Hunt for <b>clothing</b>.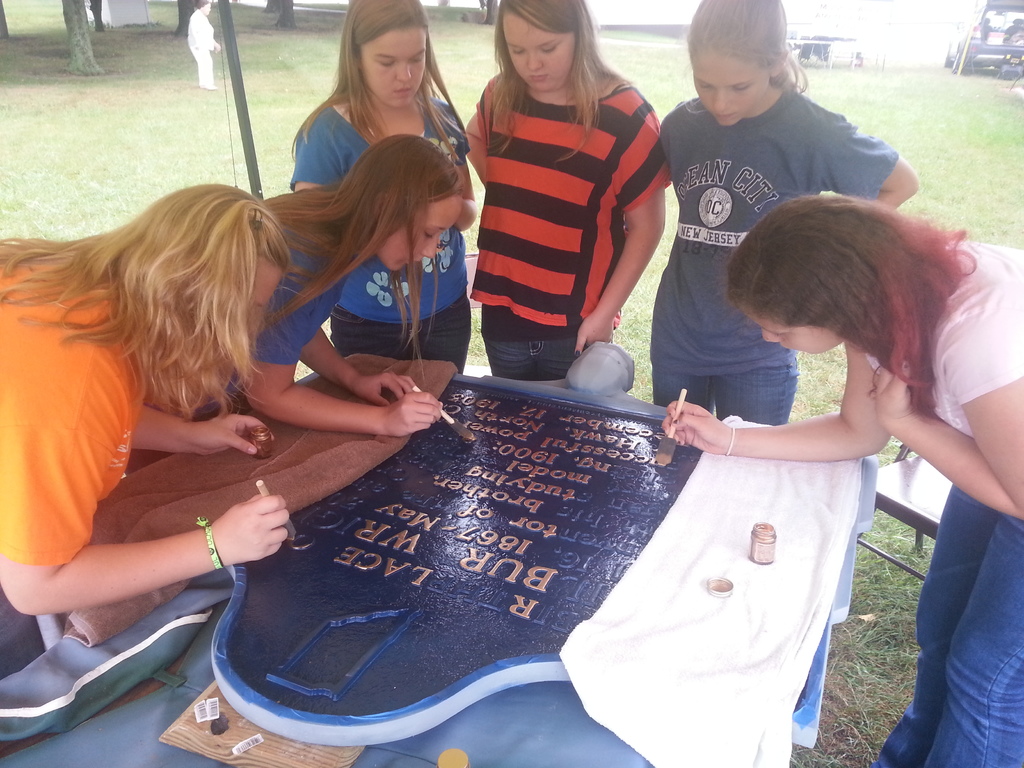
Hunted down at region(294, 90, 453, 314).
